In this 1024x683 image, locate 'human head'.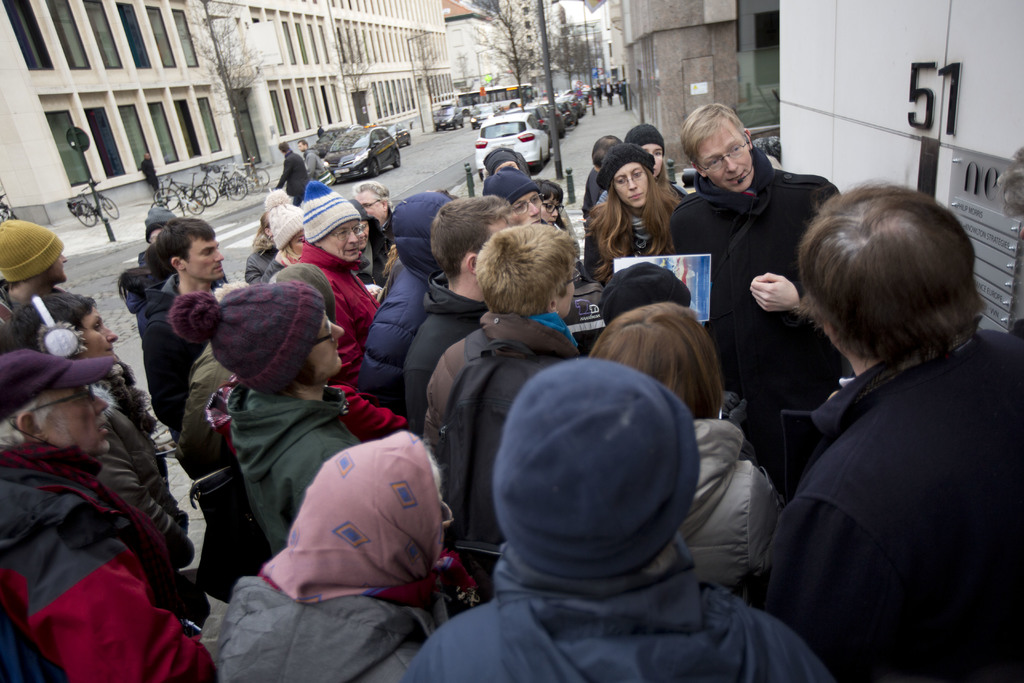
Bounding box: box(799, 183, 985, 365).
